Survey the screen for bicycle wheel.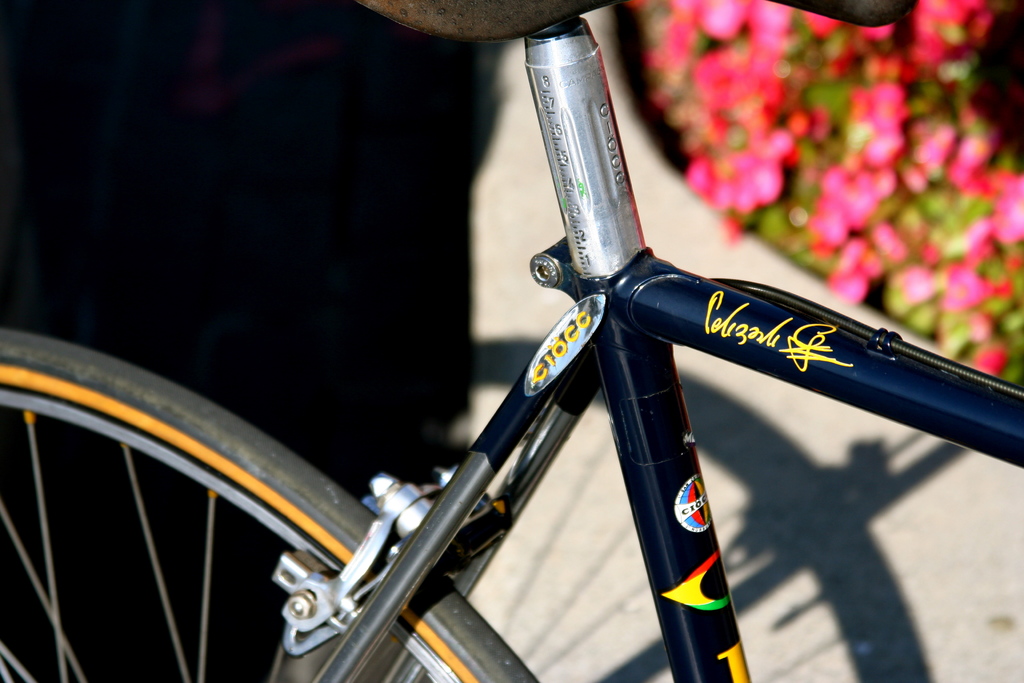
Survey found: (left=0, top=327, right=538, bottom=682).
